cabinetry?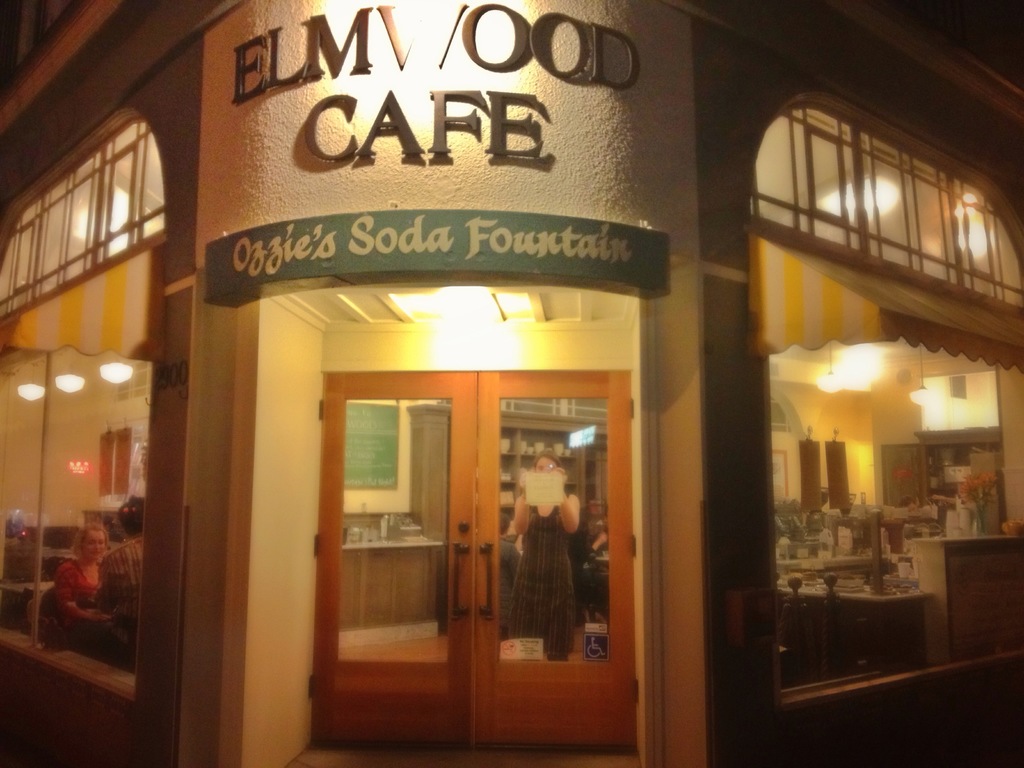
box(945, 548, 1023, 675)
